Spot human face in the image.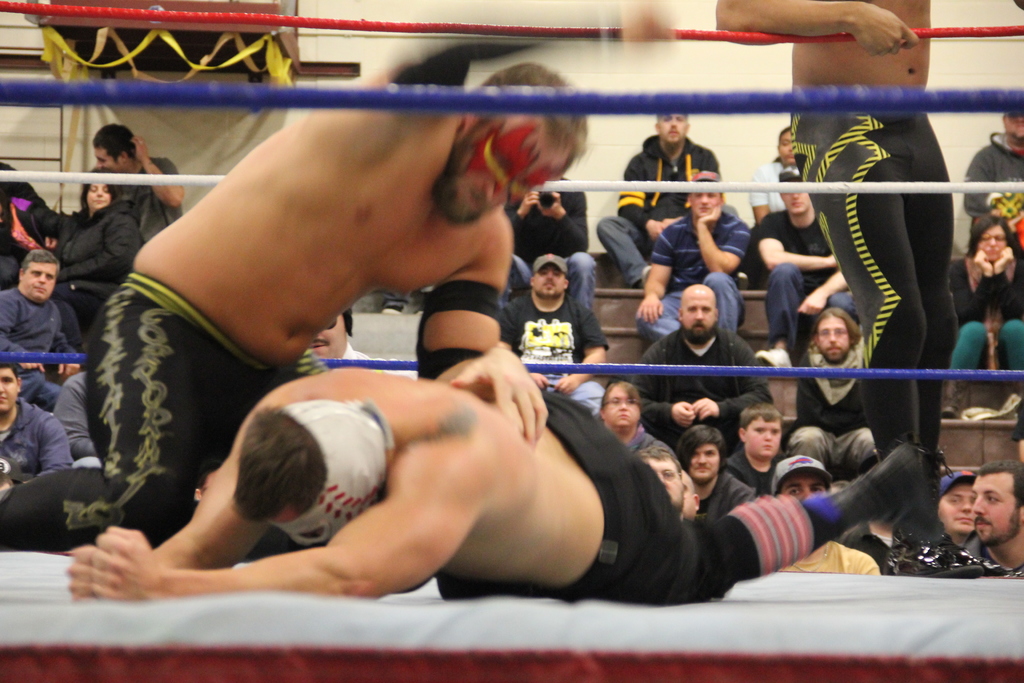
human face found at <region>688, 444, 721, 478</region>.
